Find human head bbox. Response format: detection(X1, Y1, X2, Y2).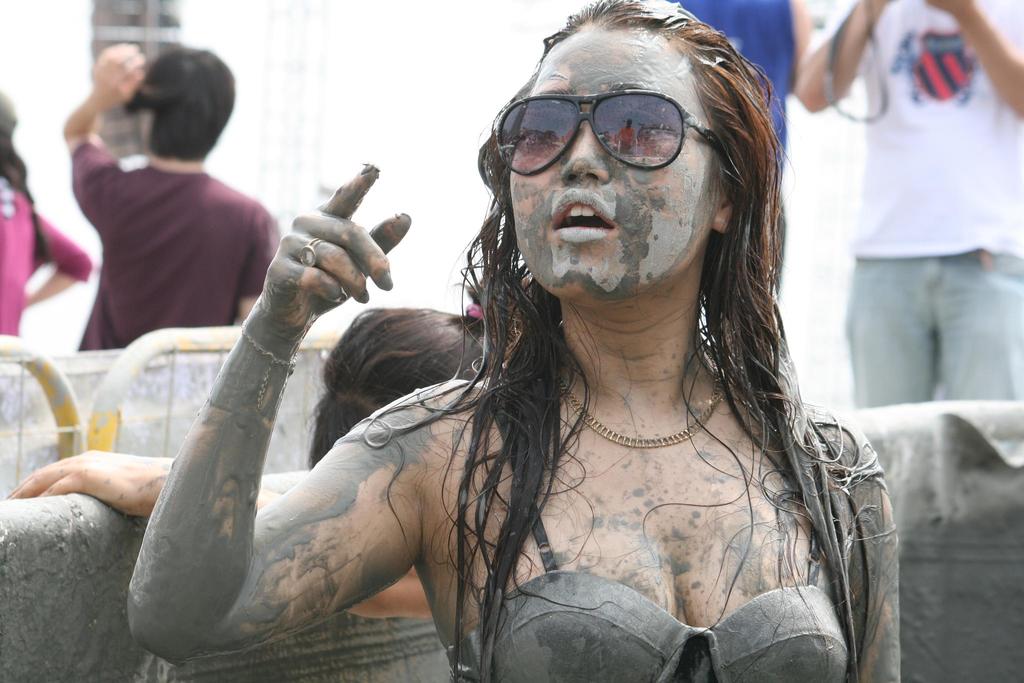
detection(305, 304, 486, 472).
